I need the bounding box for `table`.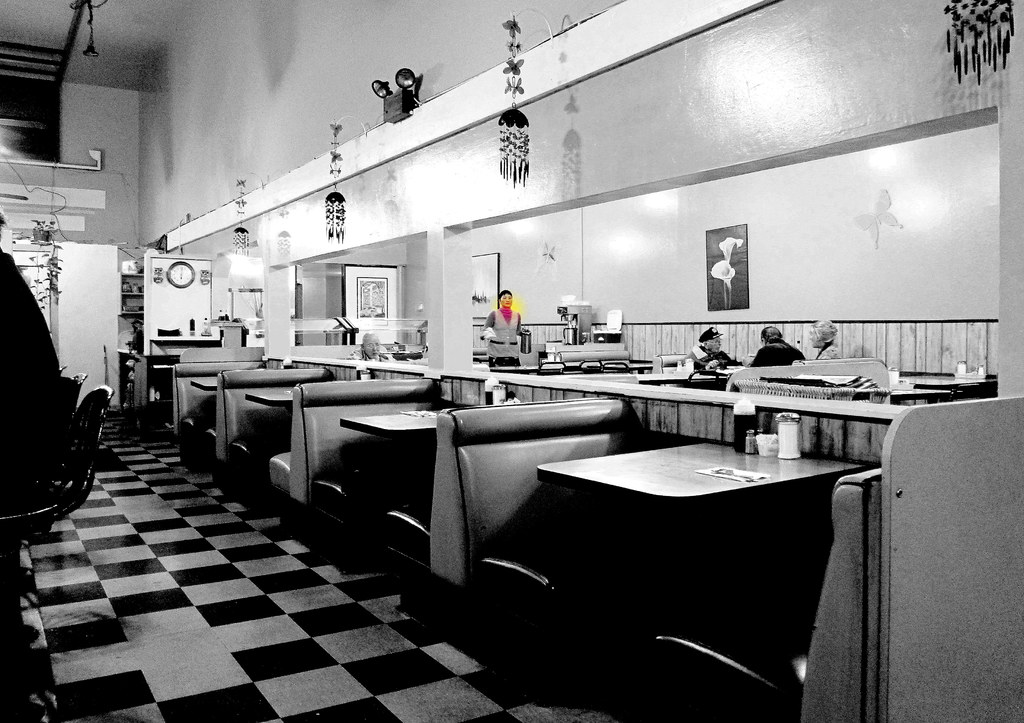
Here it is: 190 374 218 392.
